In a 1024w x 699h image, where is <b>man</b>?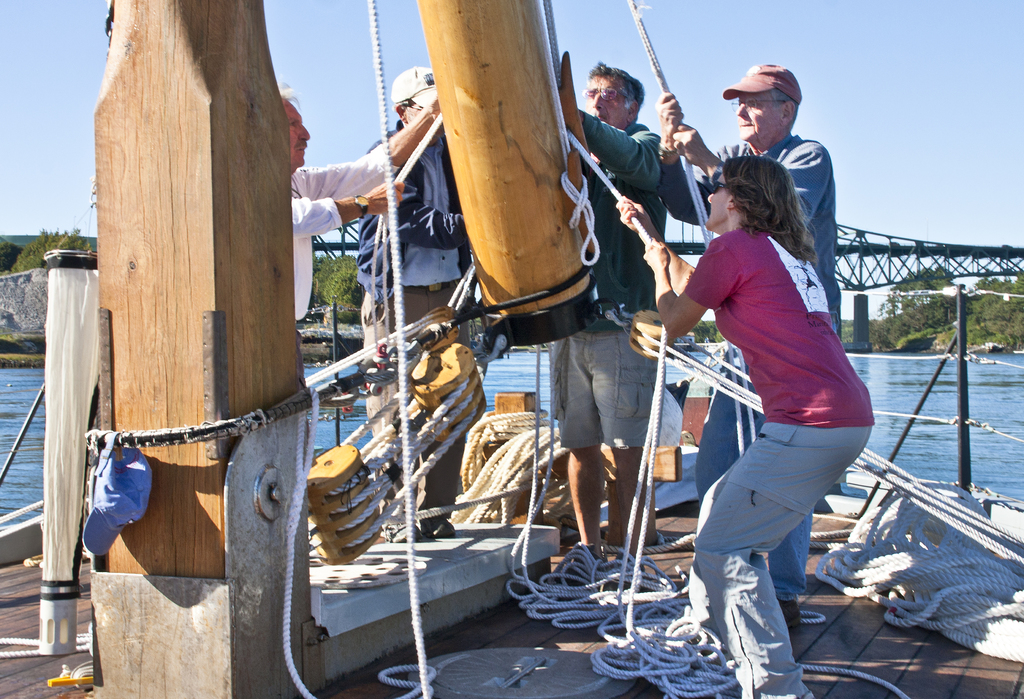
locate(351, 62, 474, 548).
